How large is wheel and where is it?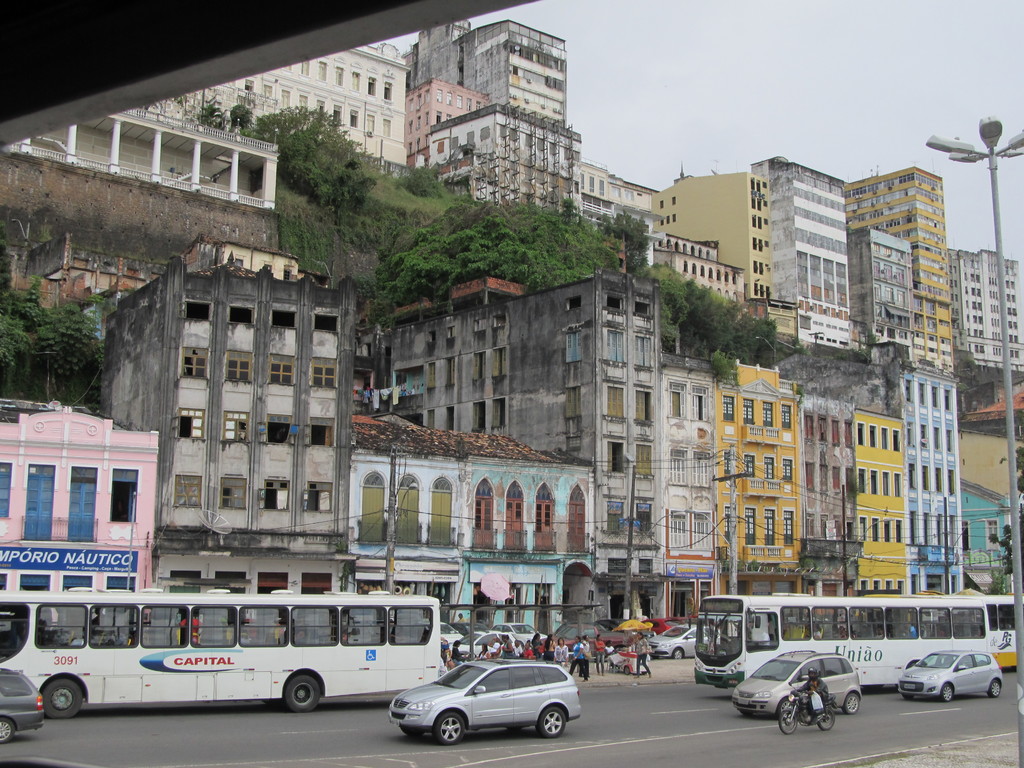
Bounding box: Rect(673, 651, 685, 659).
